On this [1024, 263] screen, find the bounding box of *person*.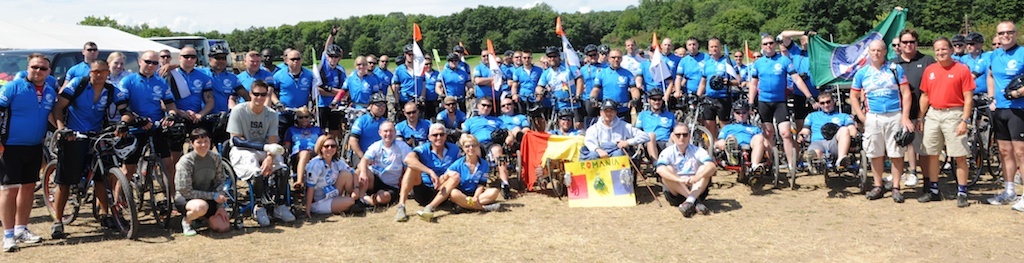
Bounding box: region(620, 34, 648, 82).
